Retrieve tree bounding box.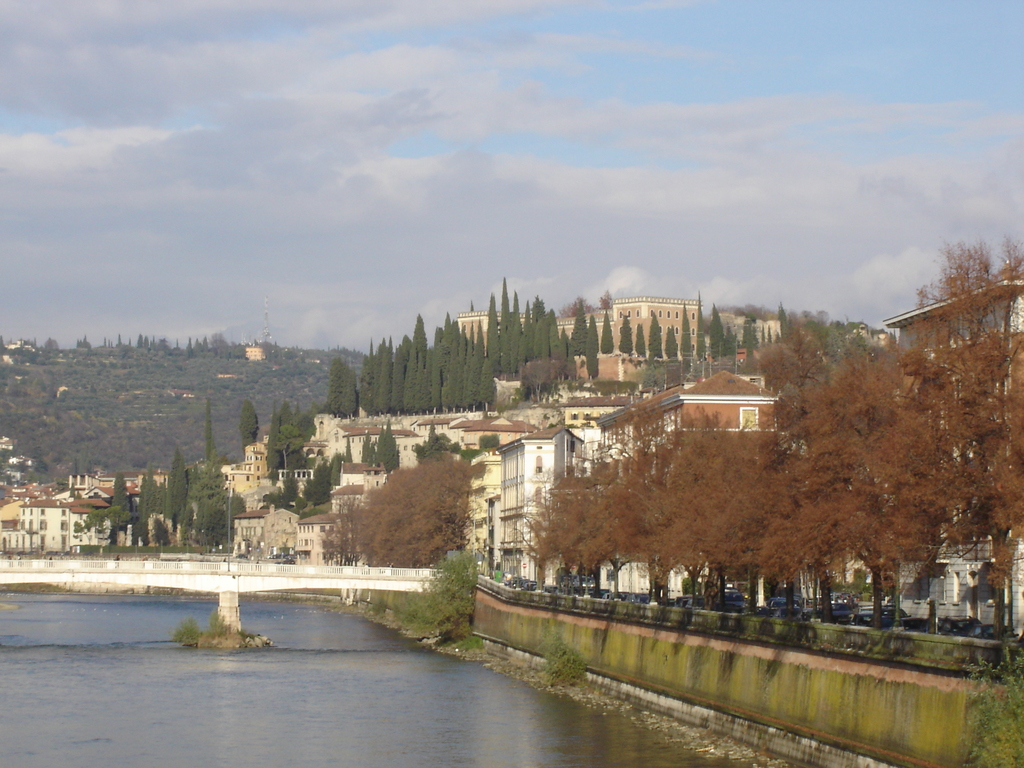
Bounding box: Rect(594, 409, 678, 606).
